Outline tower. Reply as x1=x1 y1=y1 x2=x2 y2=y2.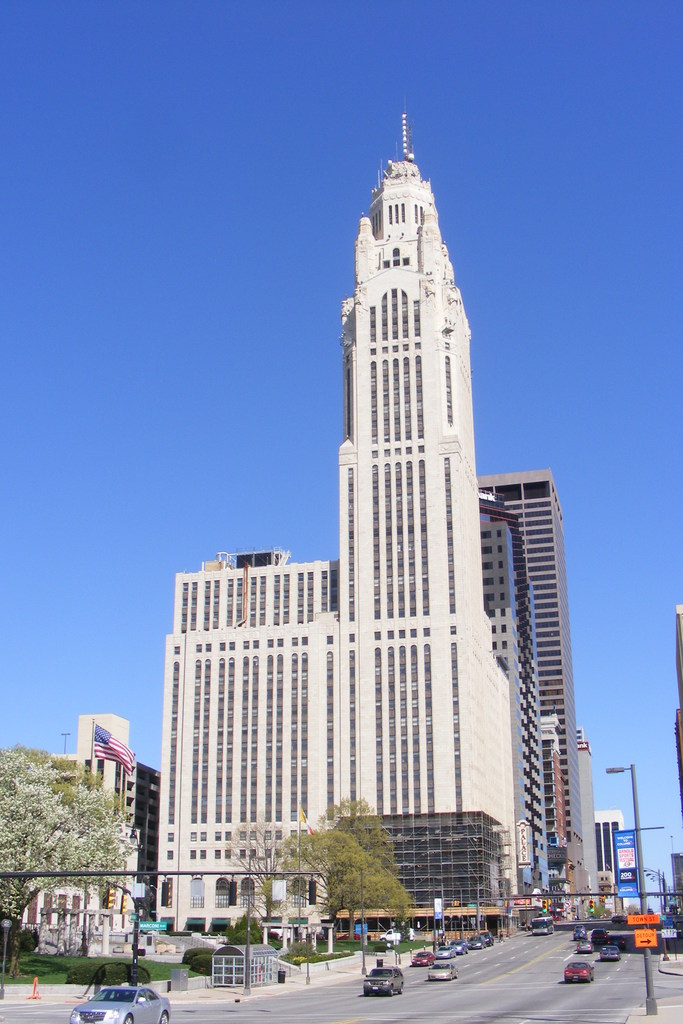
x1=158 y1=111 x2=512 y2=933.
